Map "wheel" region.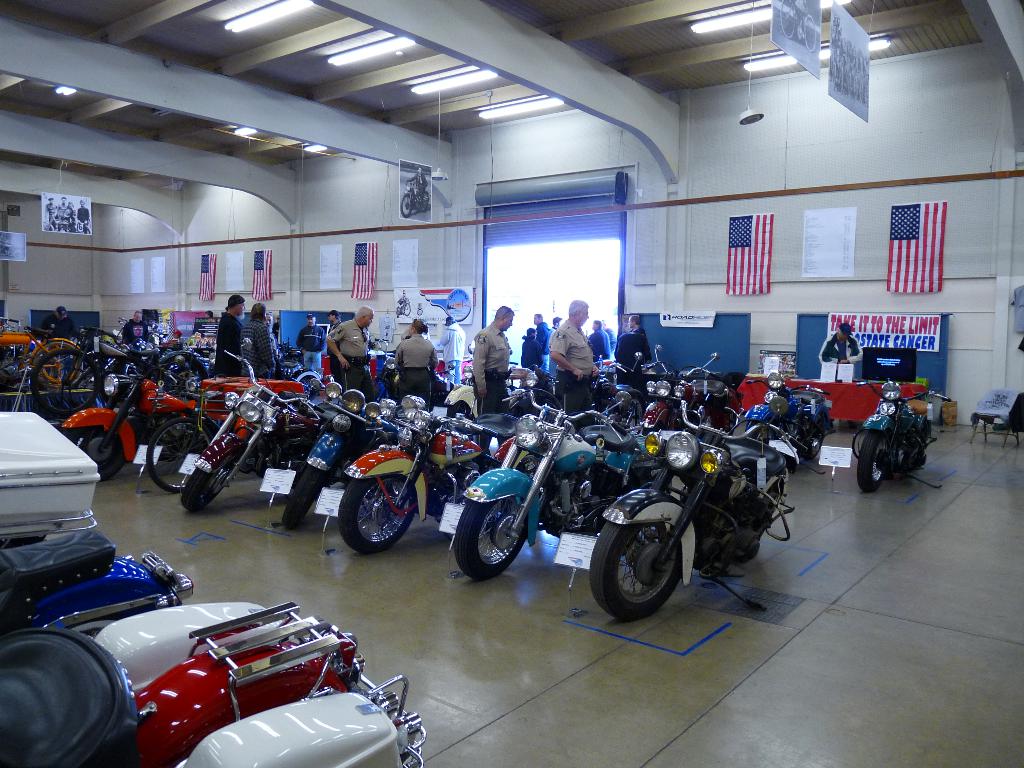
Mapped to box(401, 193, 414, 218).
